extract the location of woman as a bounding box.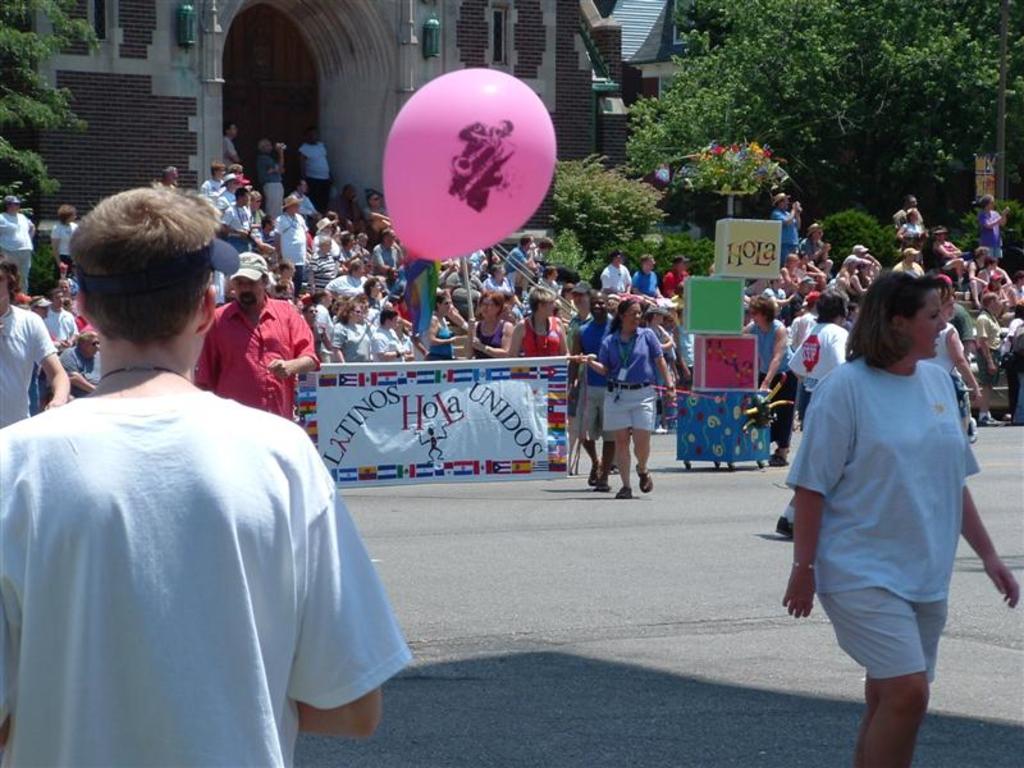
x1=746 y1=296 x2=796 y2=463.
